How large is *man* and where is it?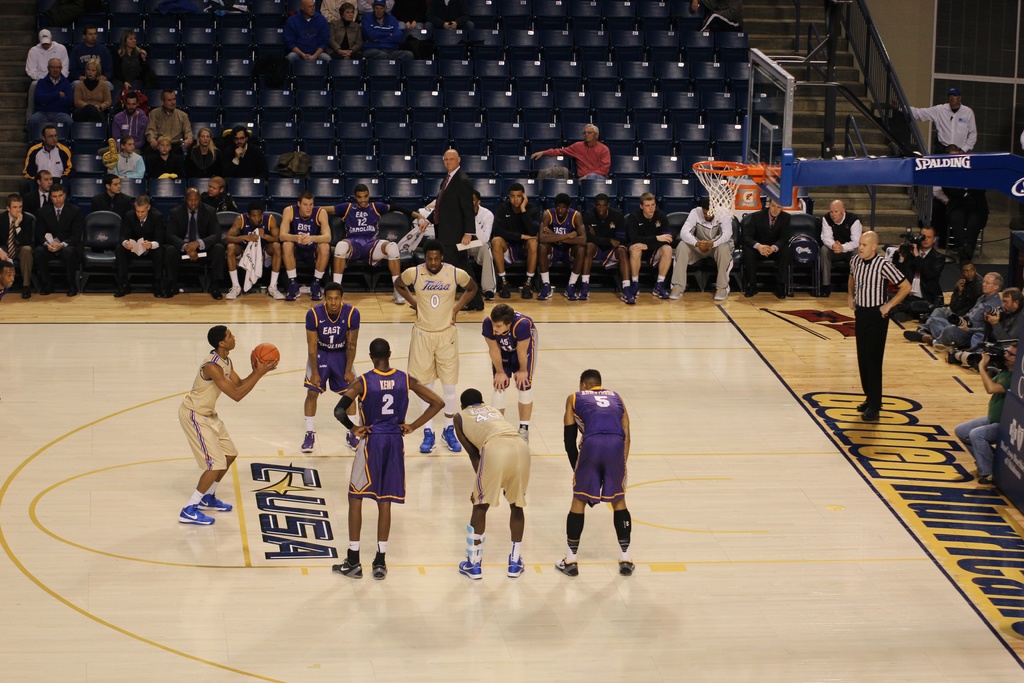
Bounding box: {"left": 849, "top": 218, "right": 929, "bottom": 409}.
